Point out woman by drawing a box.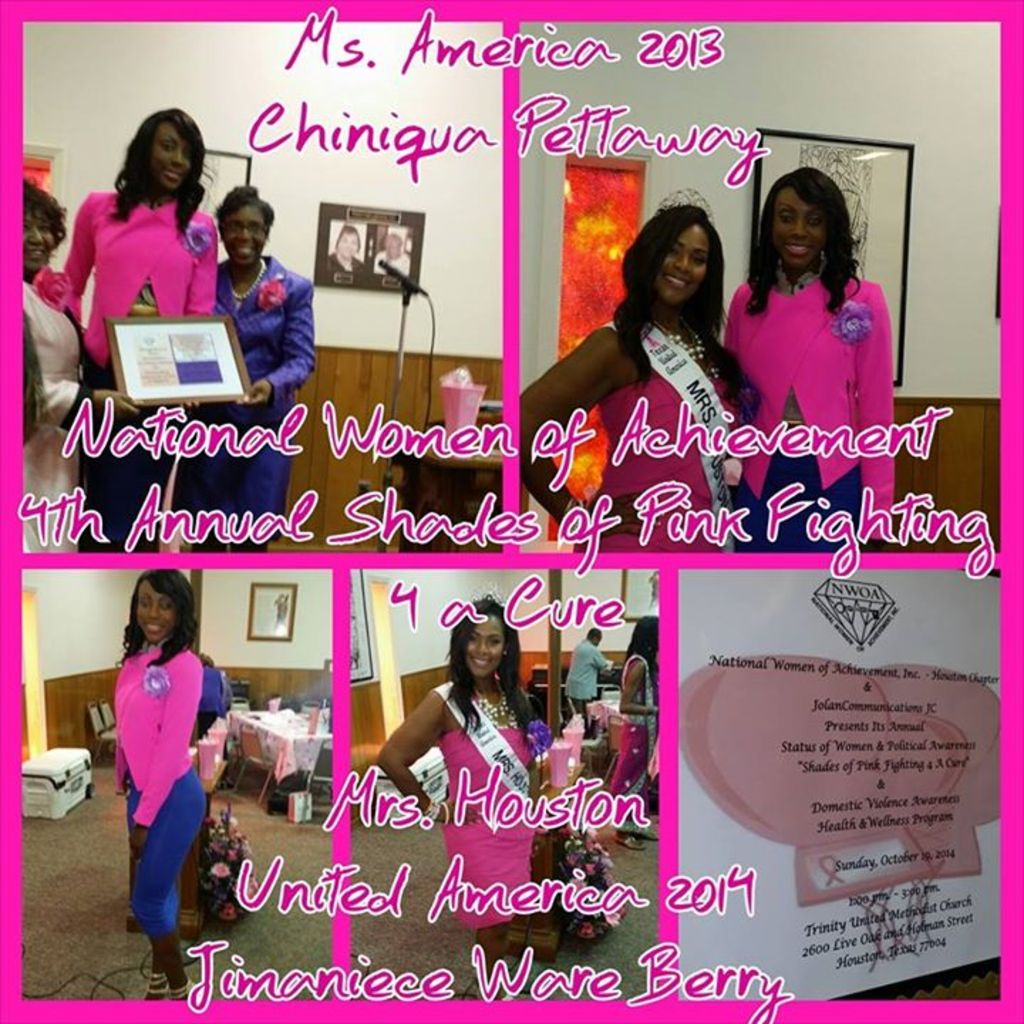
pyautogui.locateOnScreen(710, 155, 905, 555).
